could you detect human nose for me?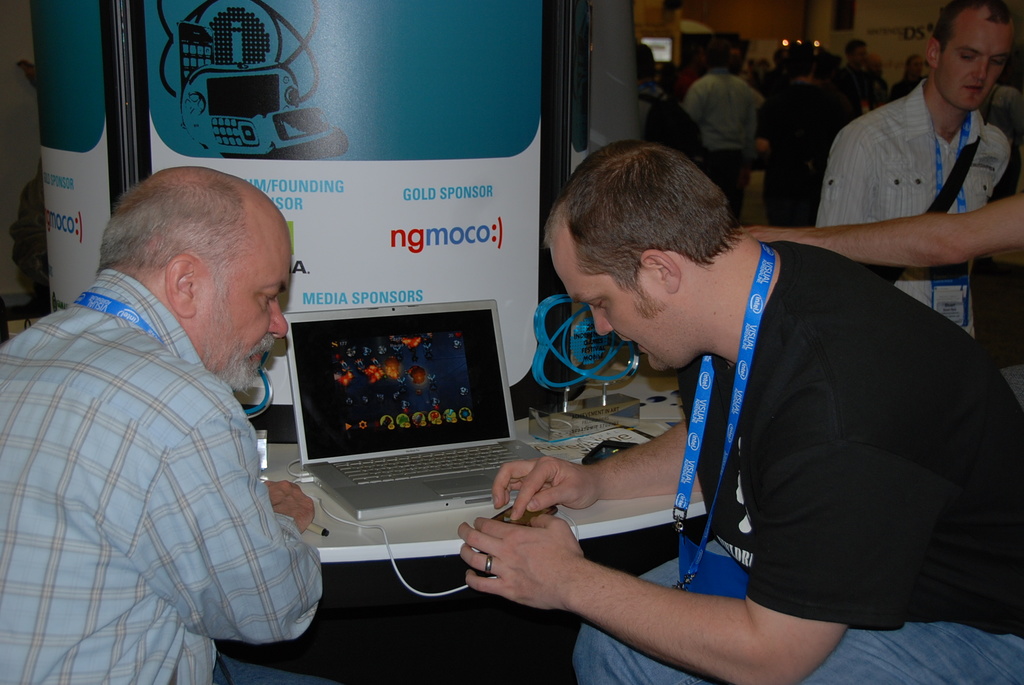
Detection result: (970, 57, 989, 83).
